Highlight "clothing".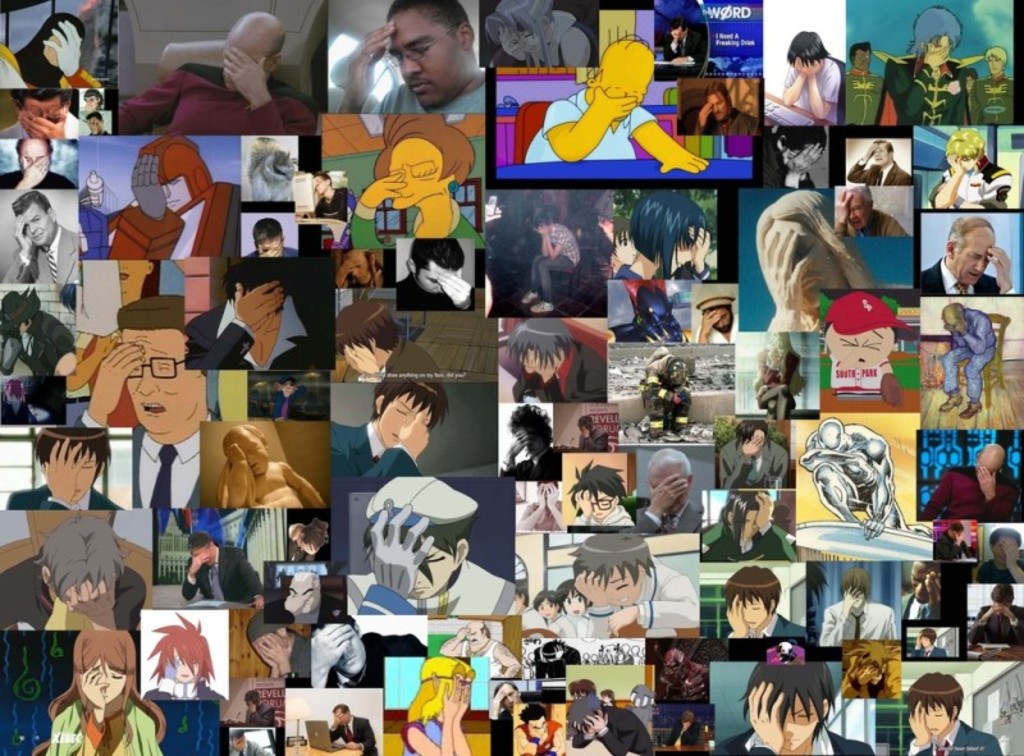
Highlighted region: <box>718,728,870,755</box>.
